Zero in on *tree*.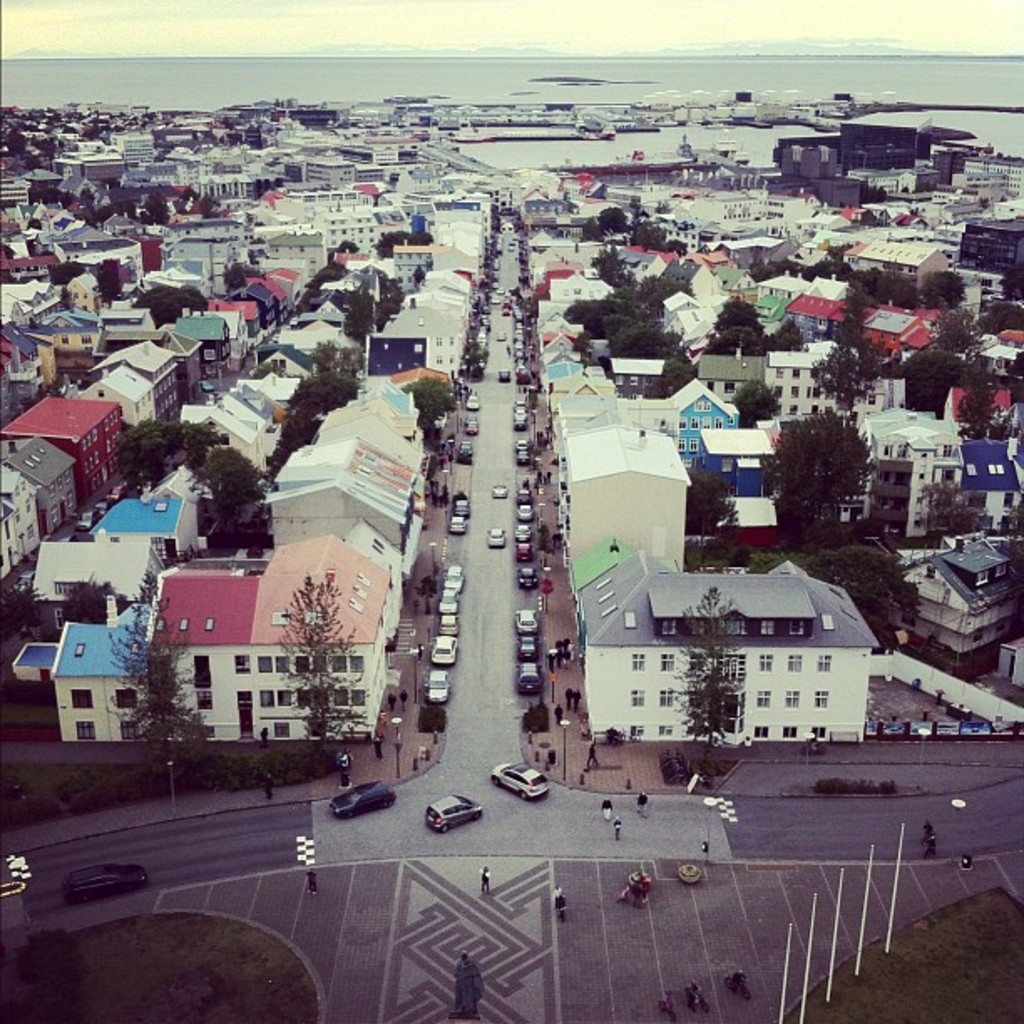
Zeroed in: [105,576,207,763].
